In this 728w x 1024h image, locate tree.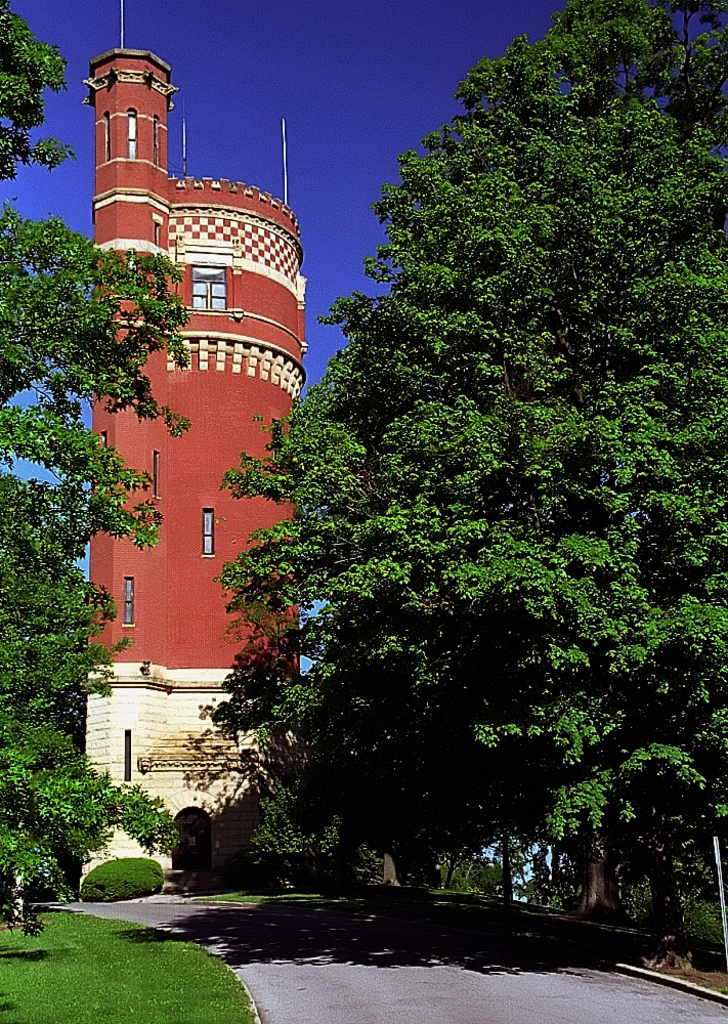
Bounding box: bbox=[198, 20, 692, 902].
